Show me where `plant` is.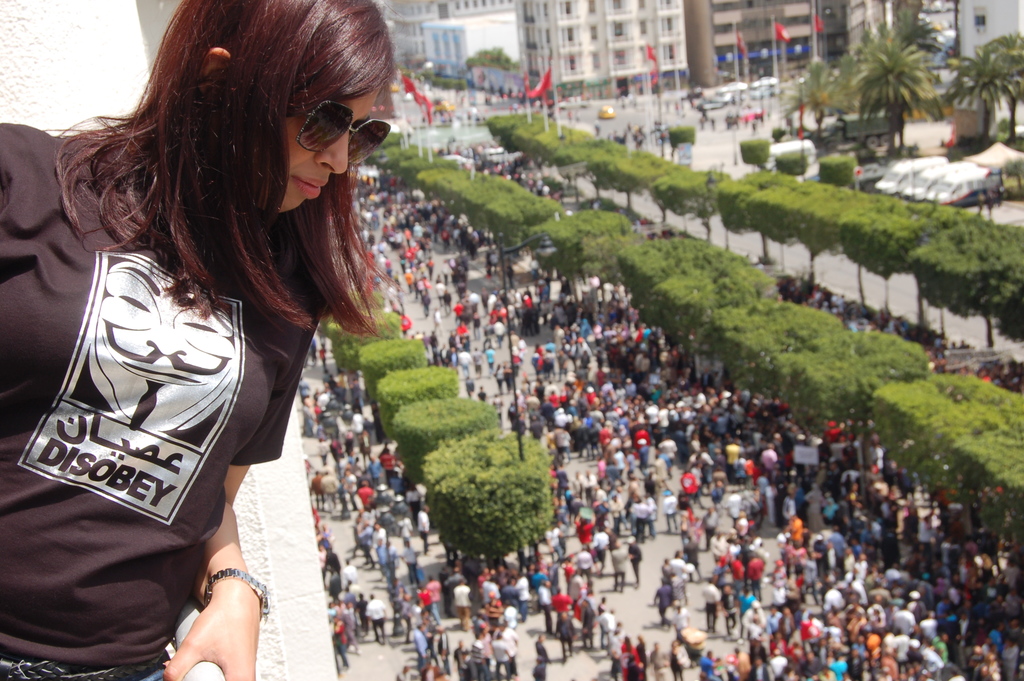
`plant` is at 813 159 850 193.
